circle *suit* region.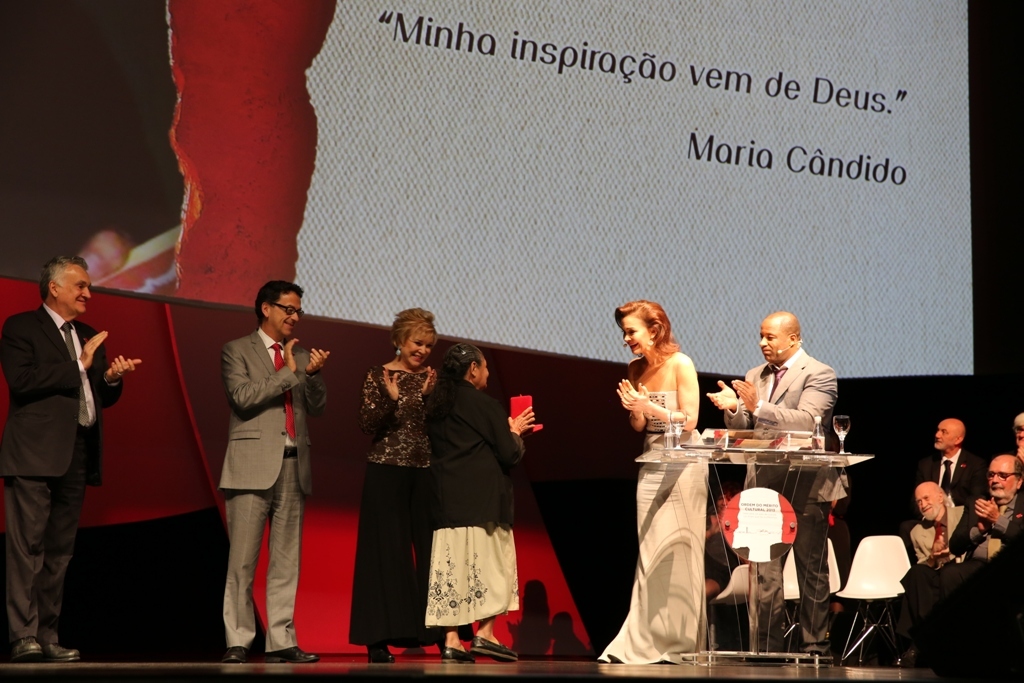
Region: 725, 350, 846, 653.
